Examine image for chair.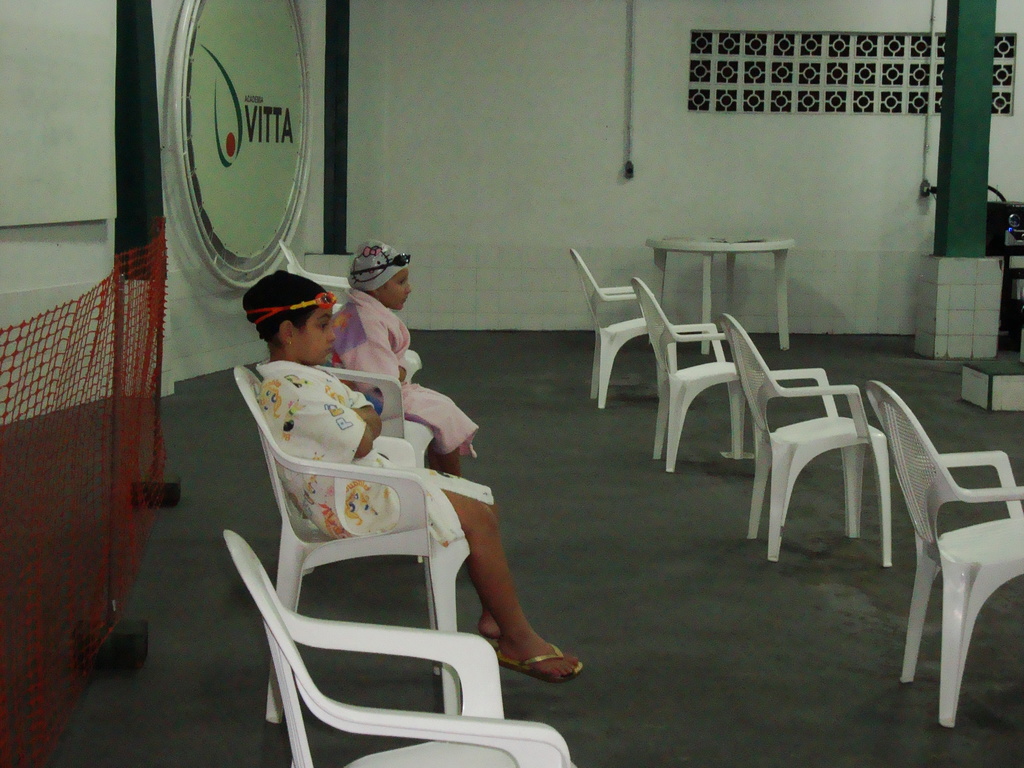
Examination result: (633,278,773,474).
